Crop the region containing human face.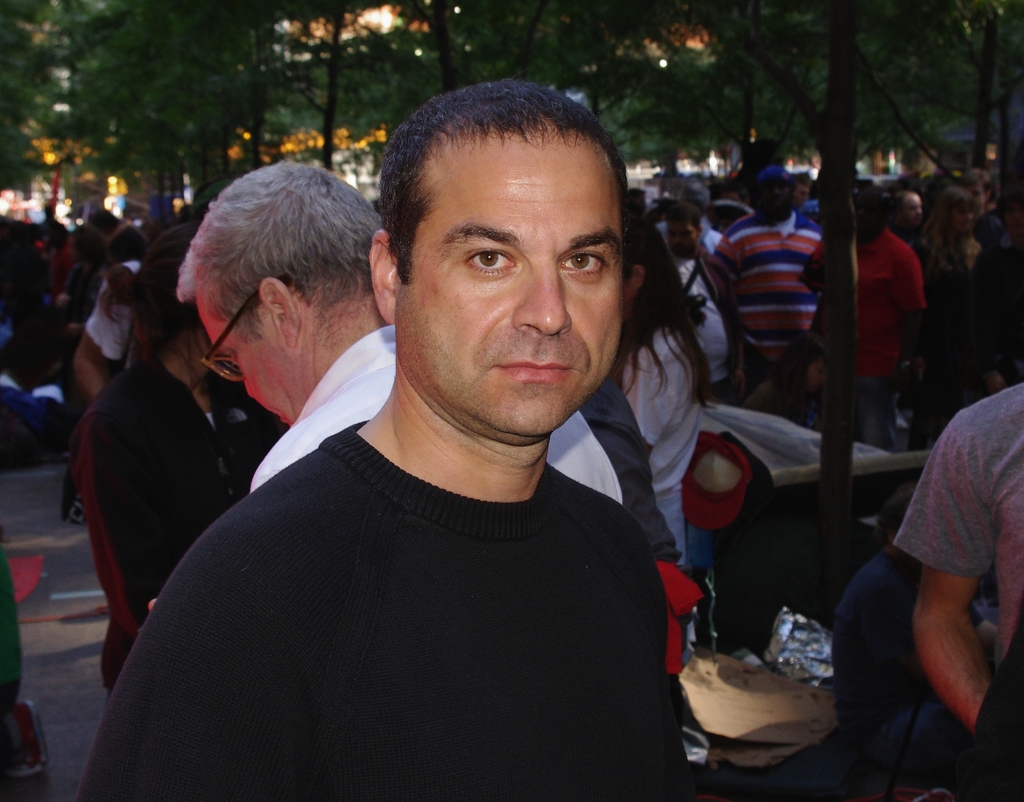
Crop region: x1=663 y1=223 x2=699 y2=257.
